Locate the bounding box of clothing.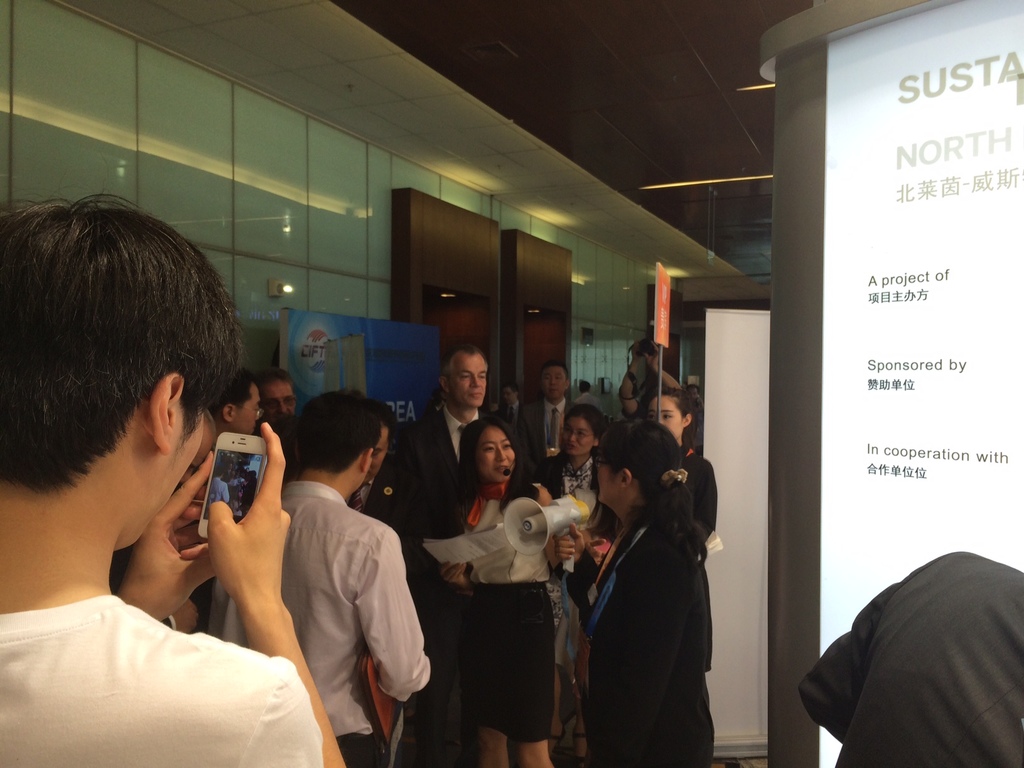
Bounding box: [x1=777, y1=550, x2=1023, y2=767].
